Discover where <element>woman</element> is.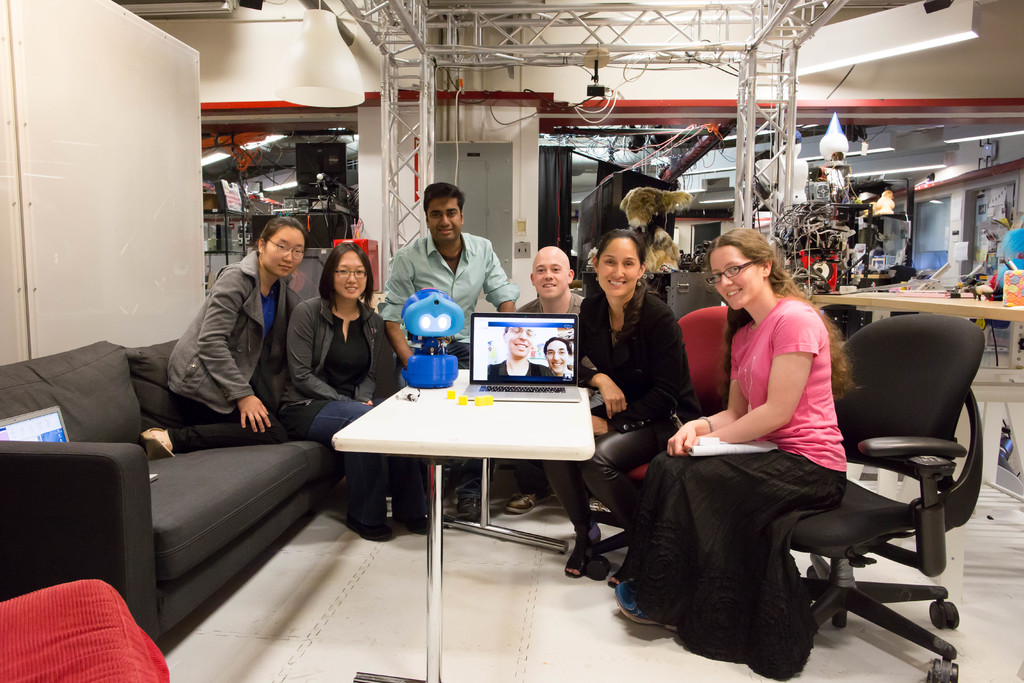
Discovered at (x1=619, y1=226, x2=863, y2=682).
